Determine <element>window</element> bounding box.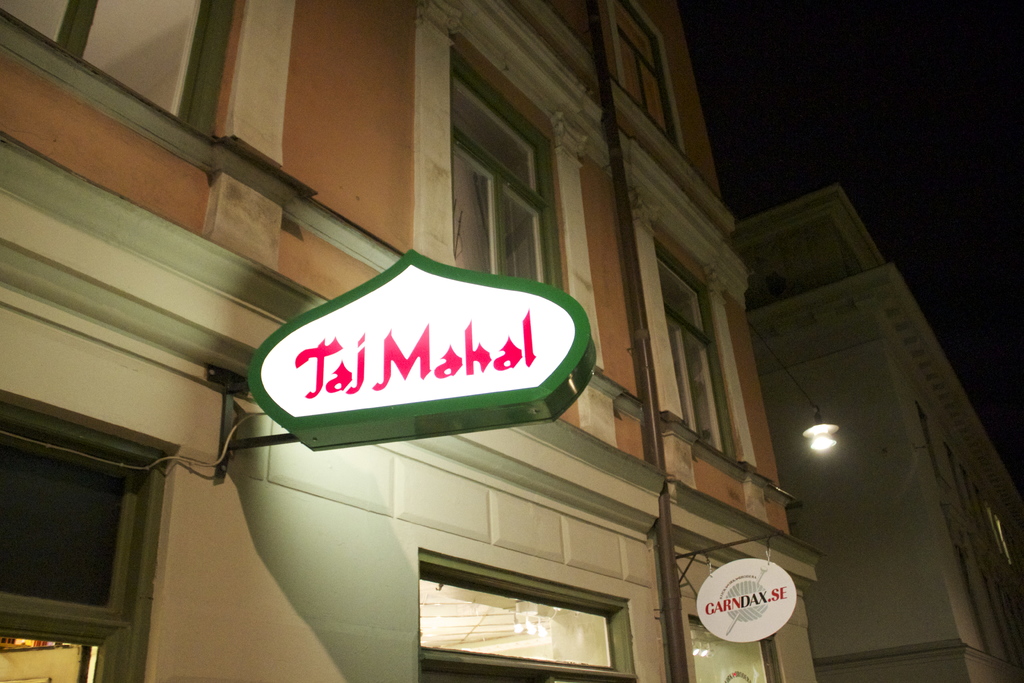
Determined: (447, 31, 564, 316).
